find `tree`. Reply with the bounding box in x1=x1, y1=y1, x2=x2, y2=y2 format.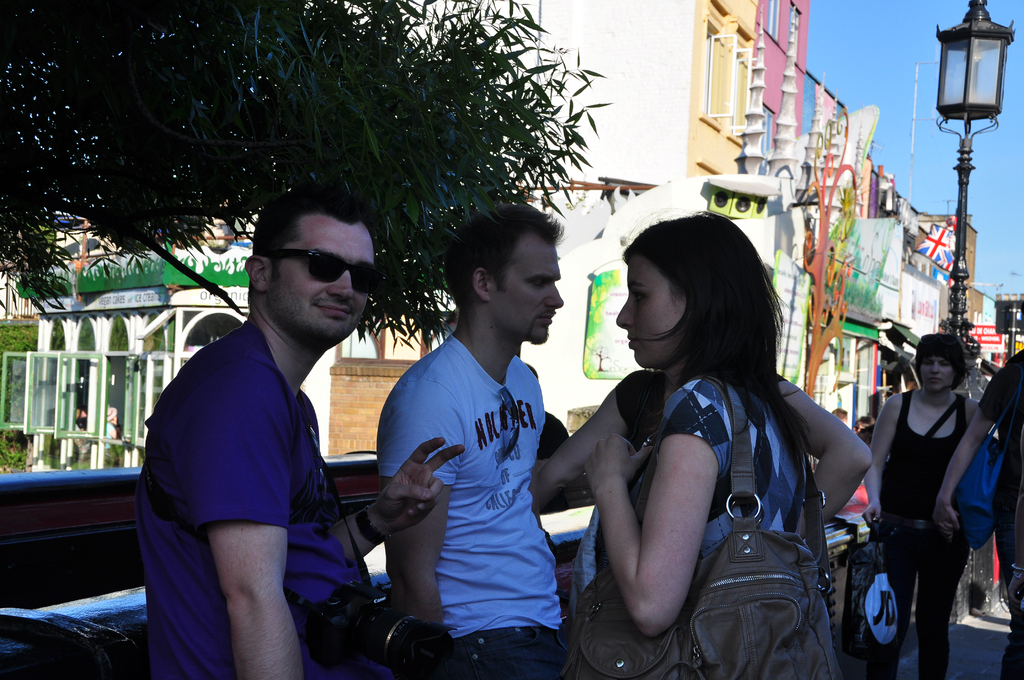
x1=29, y1=46, x2=643, y2=314.
